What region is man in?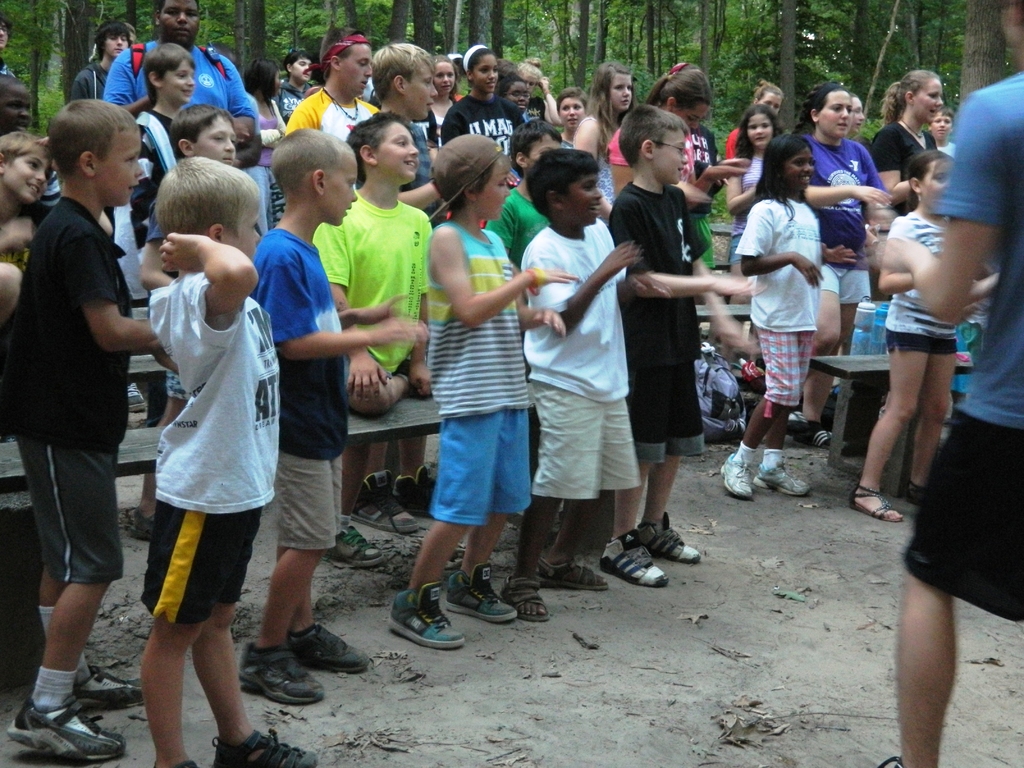
<region>0, 12, 15, 78</region>.
